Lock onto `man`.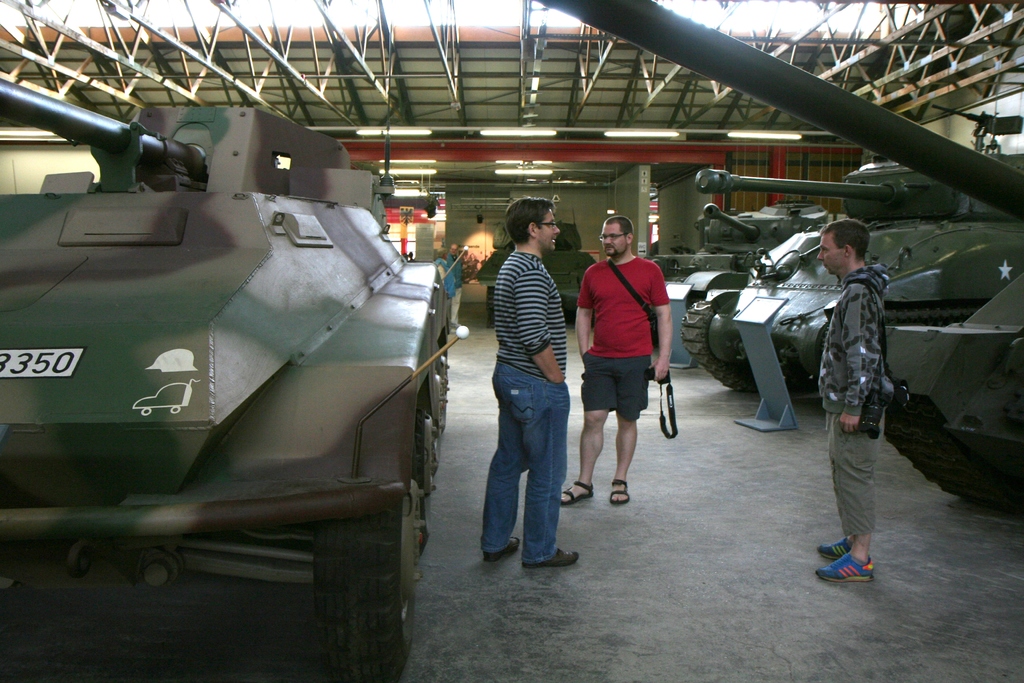
Locked: <bbox>480, 197, 582, 568</bbox>.
